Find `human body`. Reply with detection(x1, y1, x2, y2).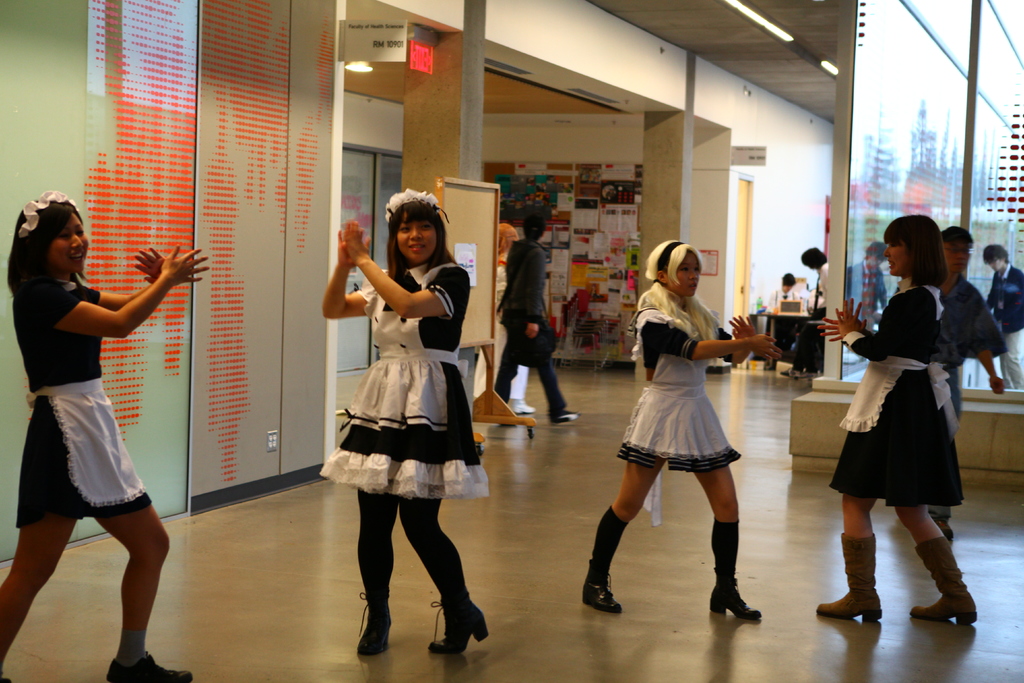
detection(323, 192, 489, 657).
